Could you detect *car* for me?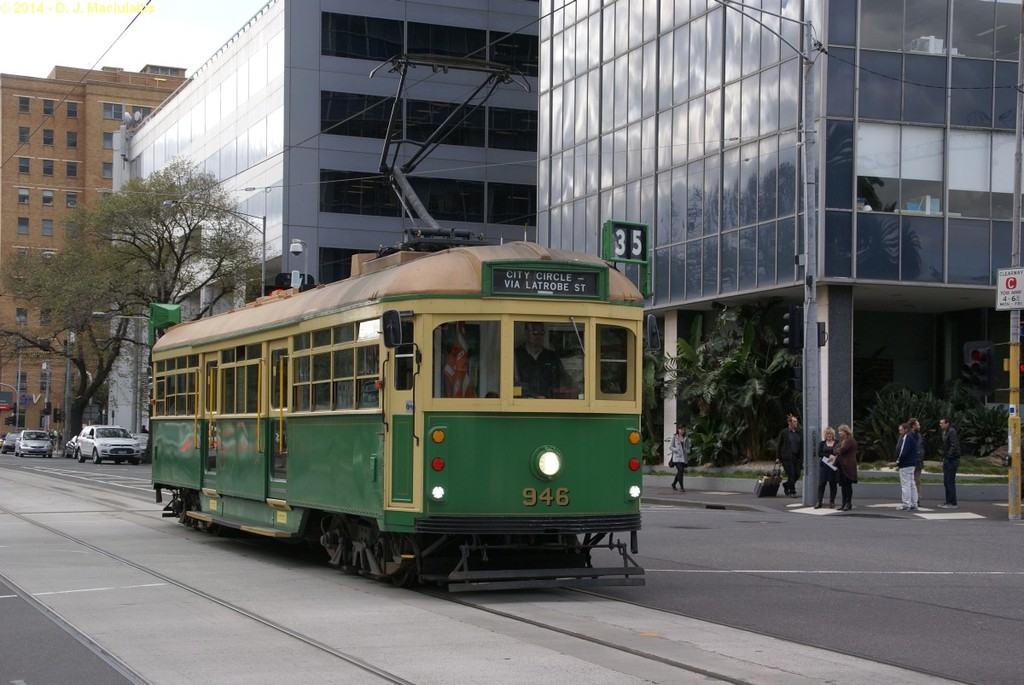
Detection result: Rect(61, 430, 77, 455).
